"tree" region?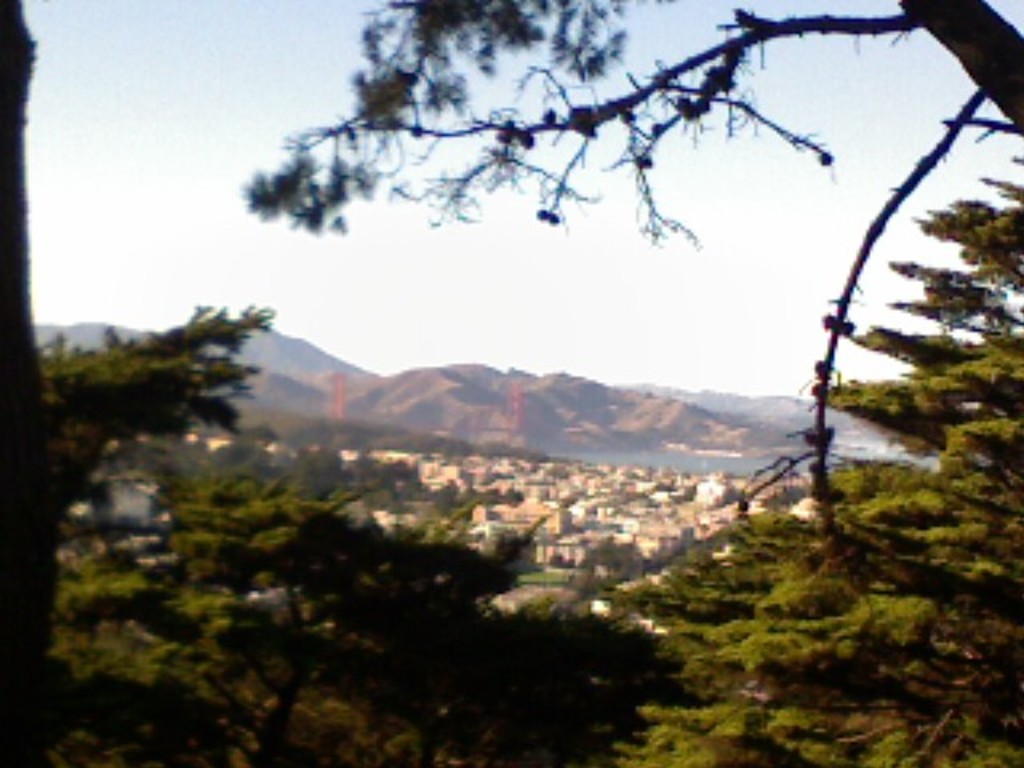
box(24, 299, 269, 496)
